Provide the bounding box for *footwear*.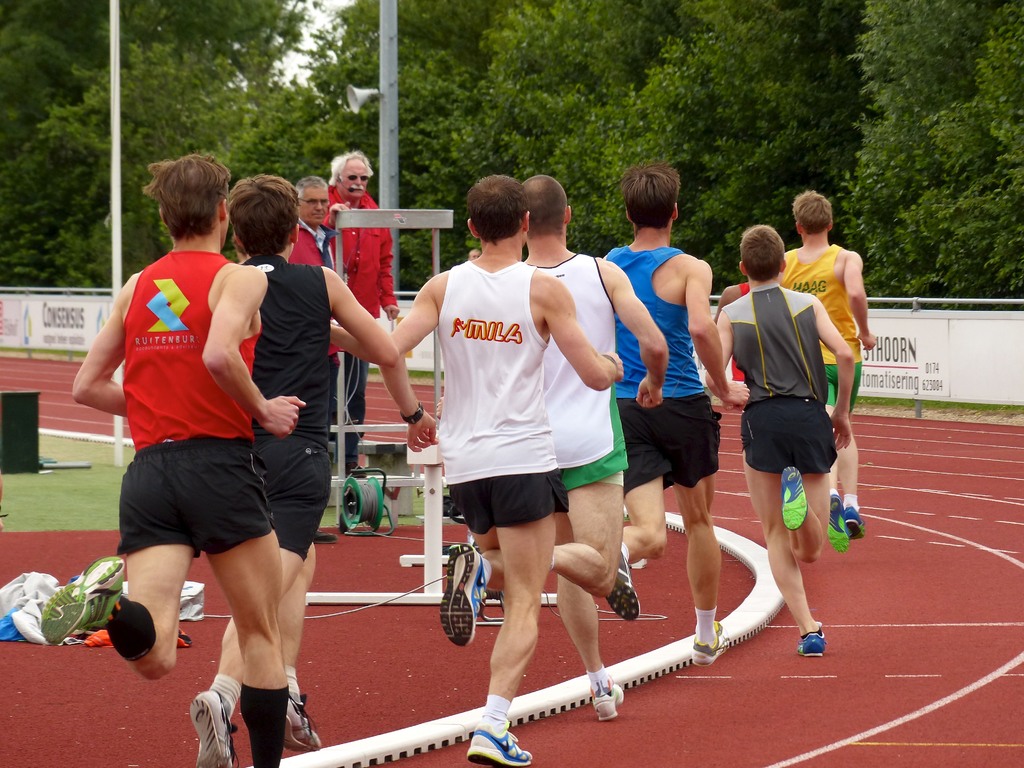
detection(831, 497, 852, 556).
